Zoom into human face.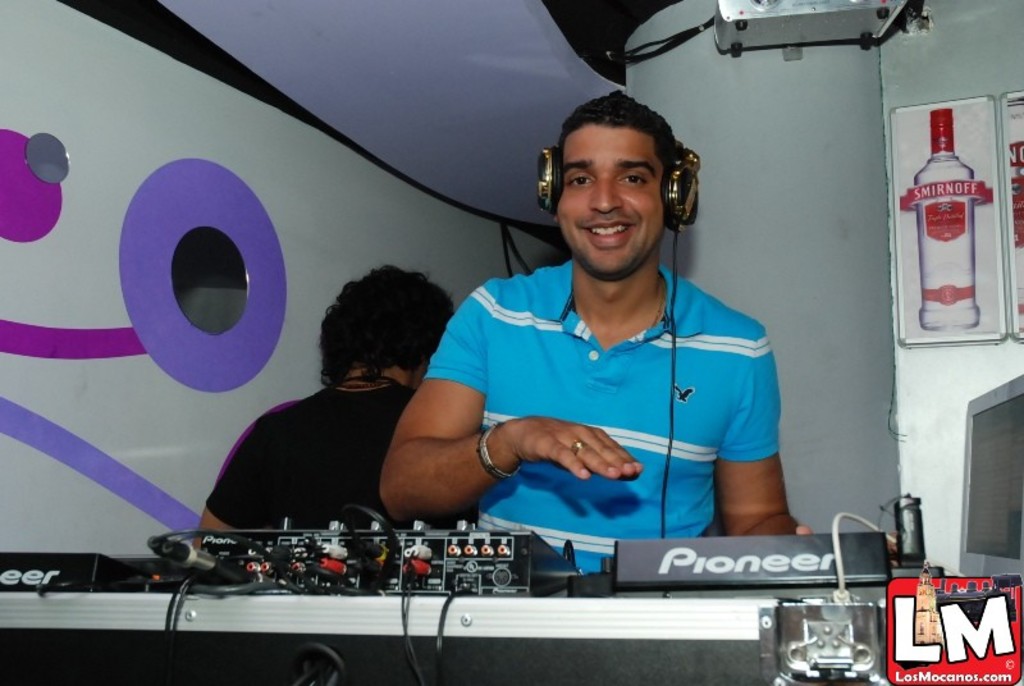
Zoom target: <bbox>554, 128, 663, 275</bbox>.
